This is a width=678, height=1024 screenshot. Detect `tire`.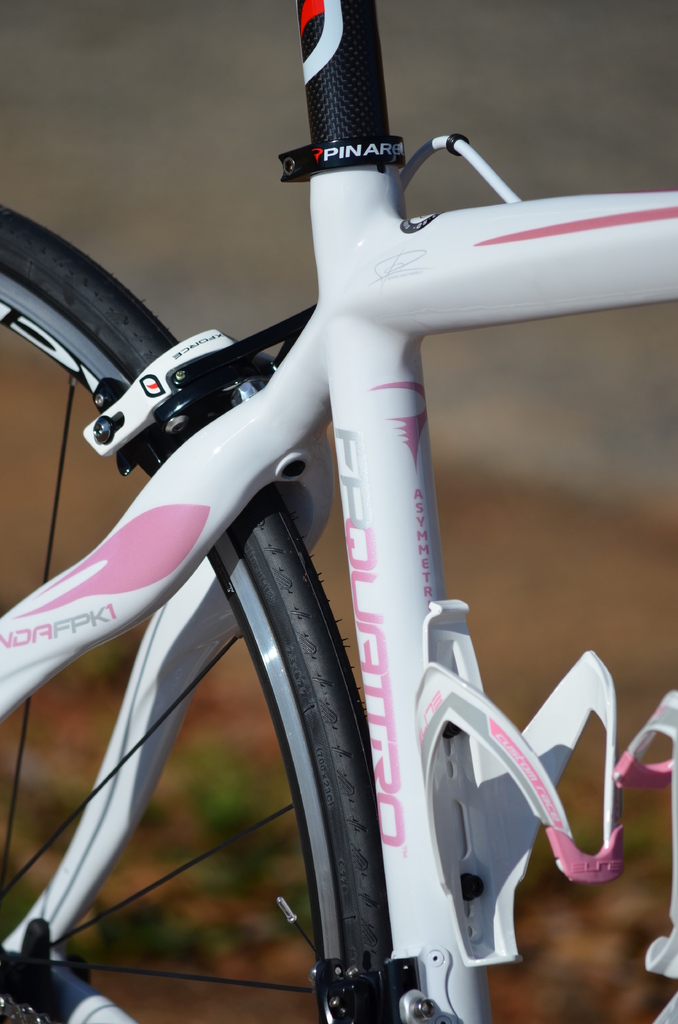
0/203/416/1023.
